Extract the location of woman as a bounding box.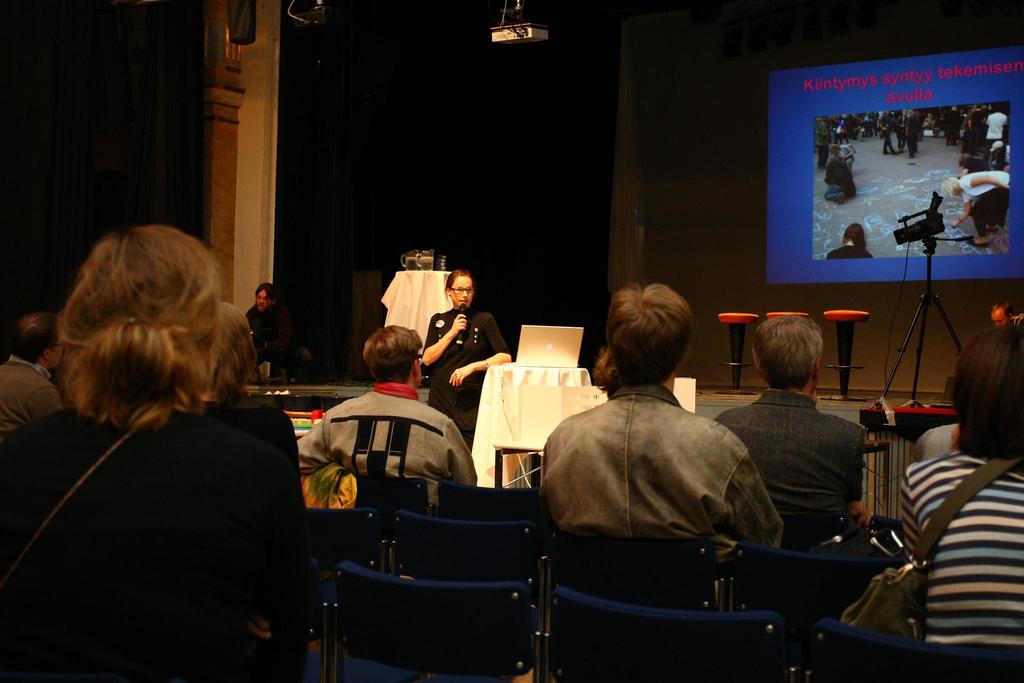
(left=421, top=270, right=513, bottom=454).
